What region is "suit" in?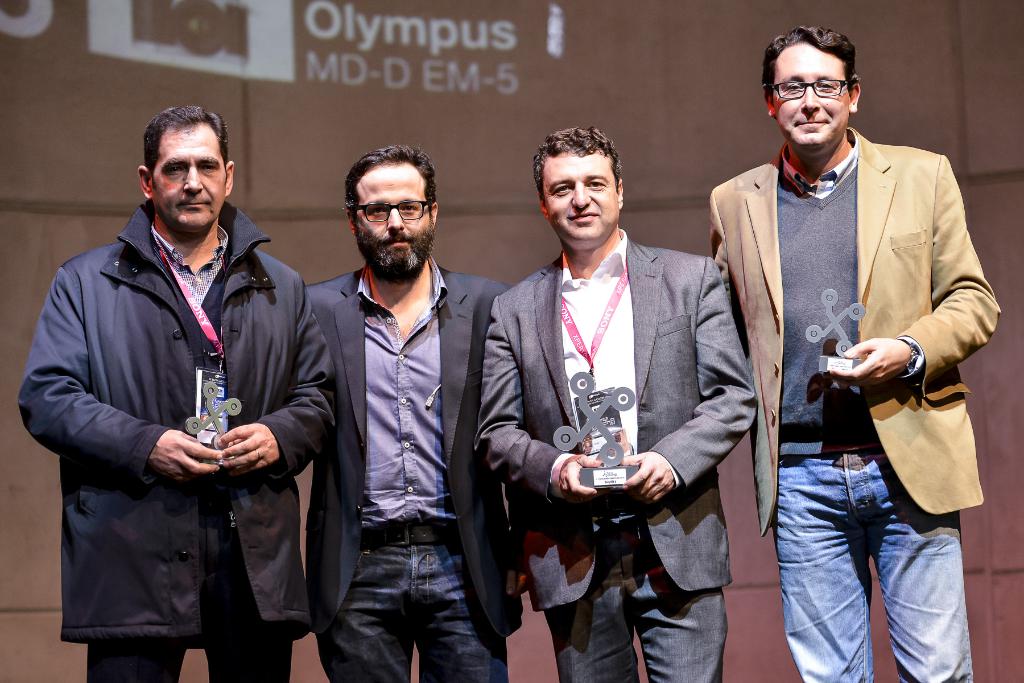
472 218 756 623.
